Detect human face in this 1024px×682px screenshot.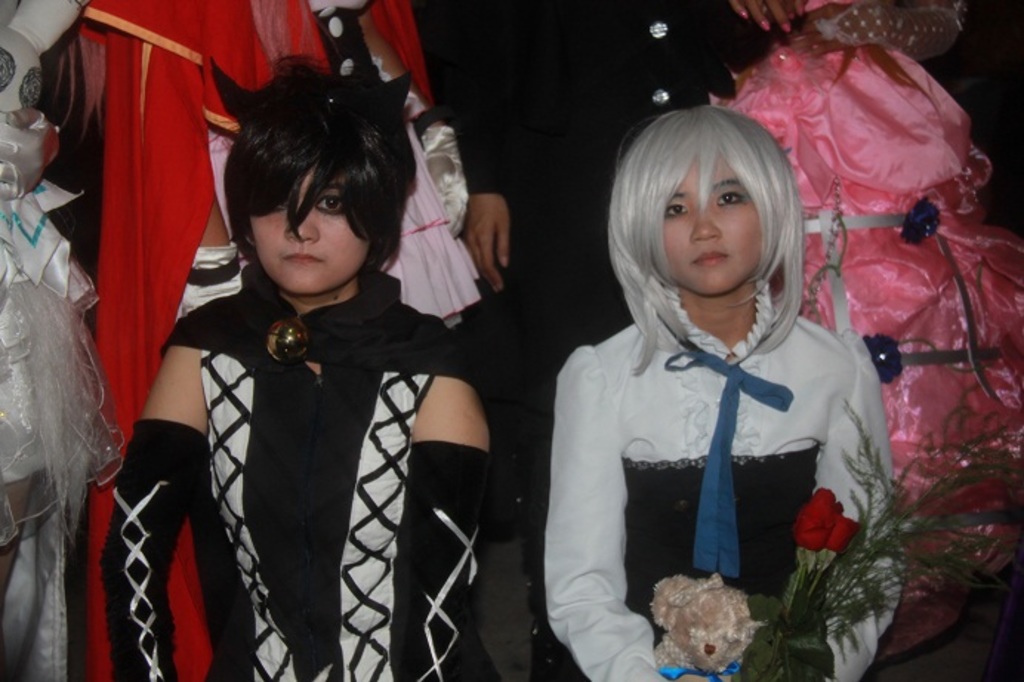
Detection: region(658, 145, 774, 305).
